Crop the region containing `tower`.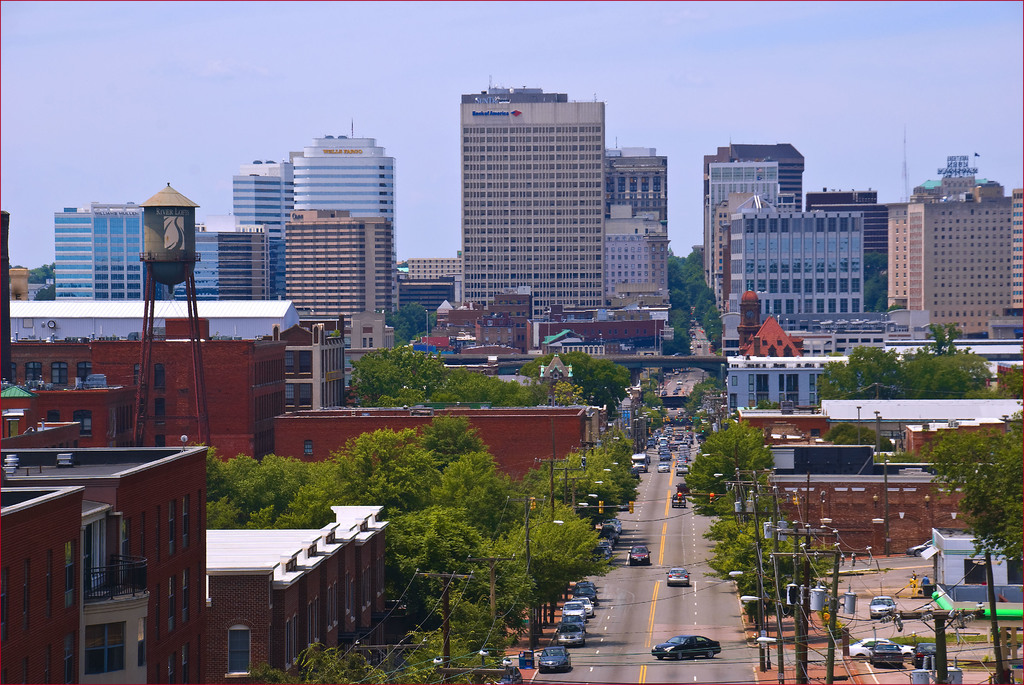
Crop region: [left=234, top=161, right=285, bottom=301].
